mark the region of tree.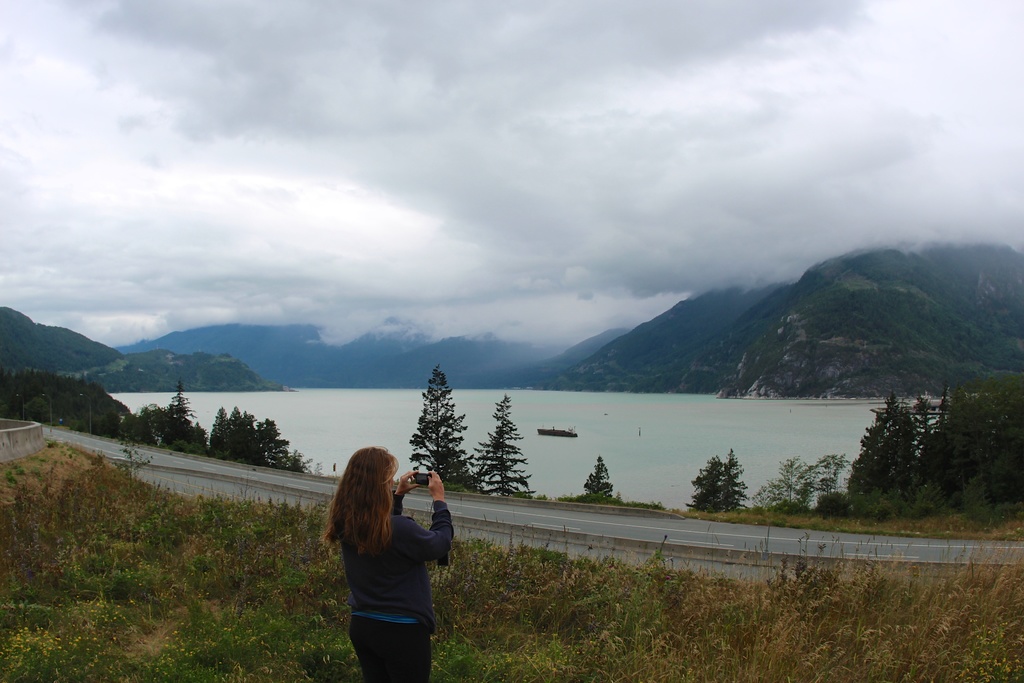
Region: x1=471 y1=397 x2=532 y2=494.
